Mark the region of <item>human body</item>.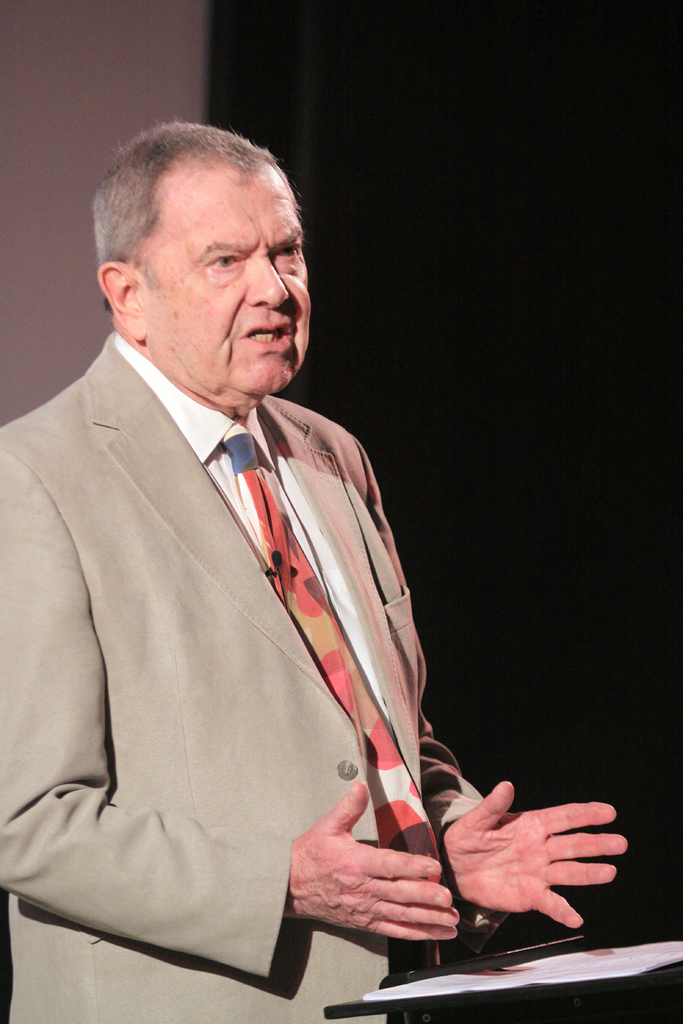
Region: locate(0, 120, 624, 1023).
